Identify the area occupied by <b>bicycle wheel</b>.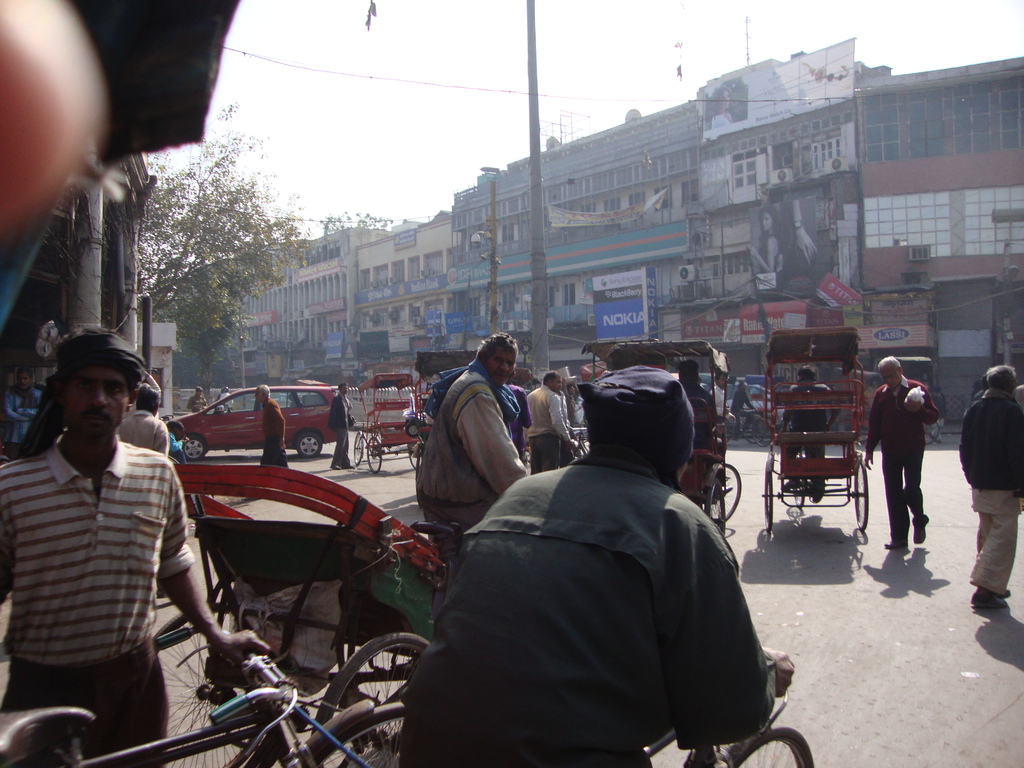
Area: bbox(349, 433, 362, 466).
